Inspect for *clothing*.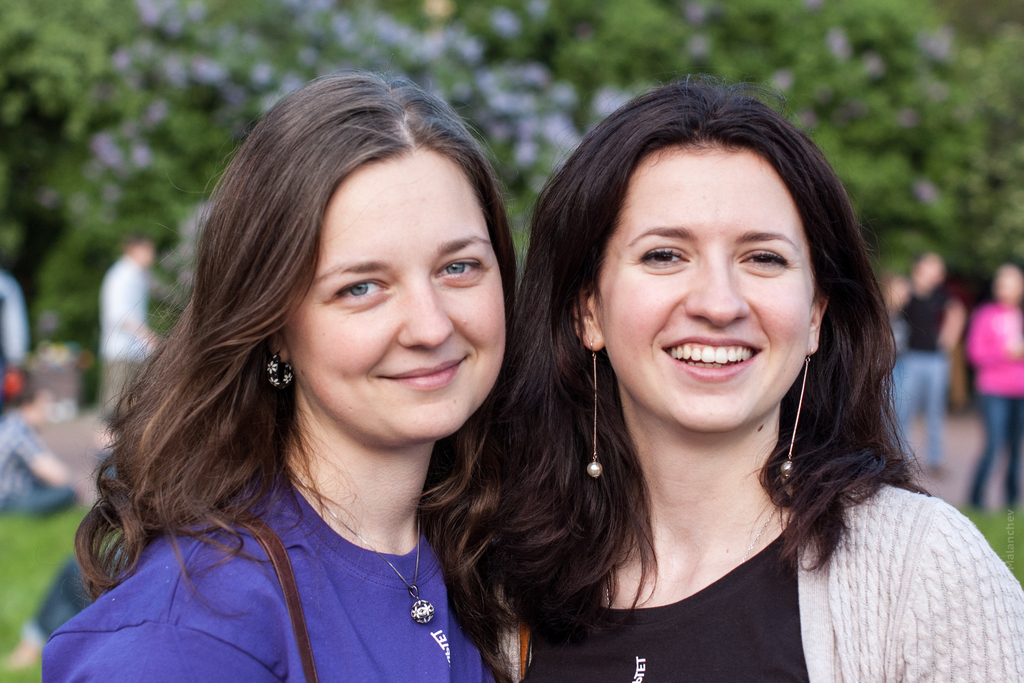
Inspection: select_region(897, 282, 946, 463).
